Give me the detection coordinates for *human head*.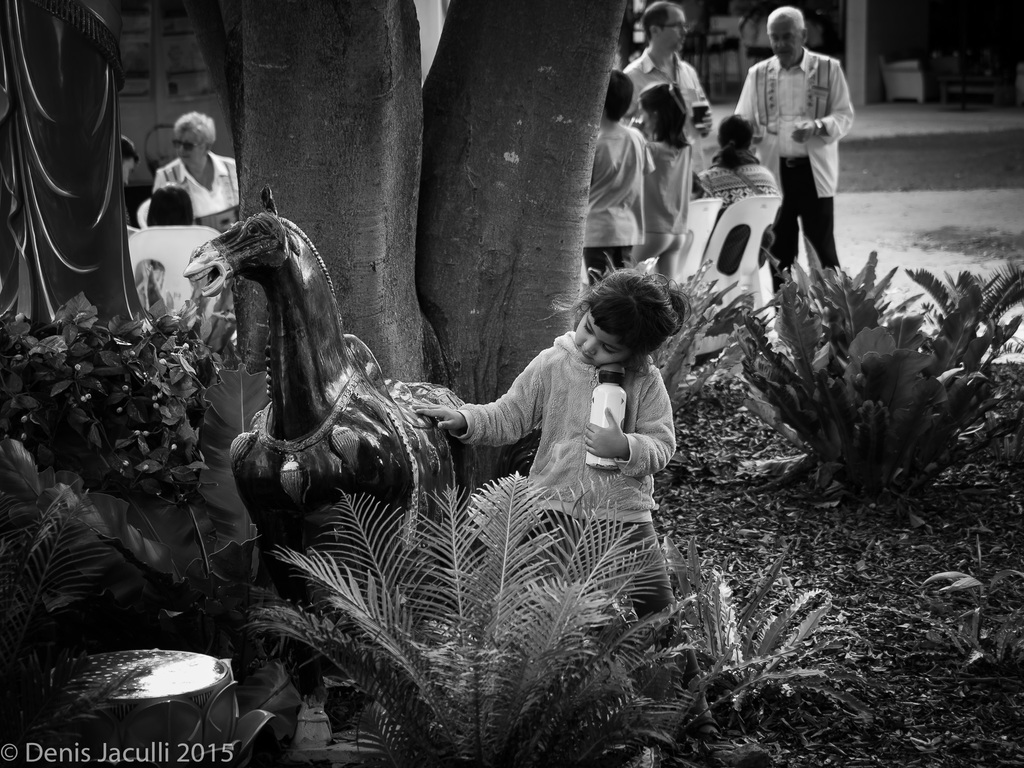
718/114/755/149.
